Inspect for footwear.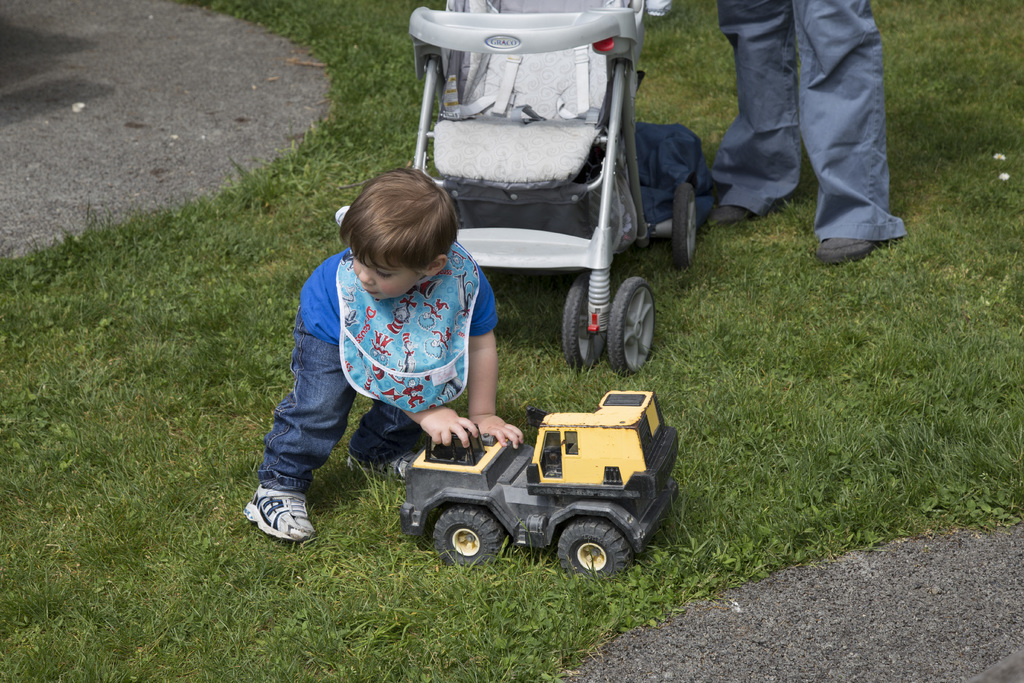
Inspection: 356 449 412 483.
